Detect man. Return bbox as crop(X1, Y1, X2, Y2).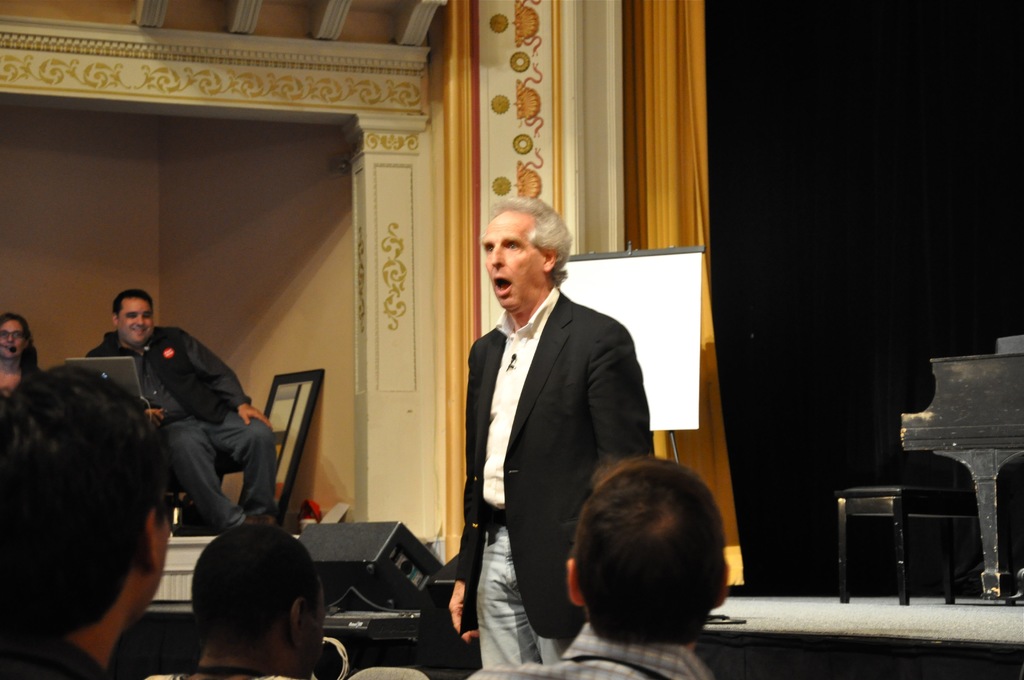
crop(0, 364, 169, 679).
